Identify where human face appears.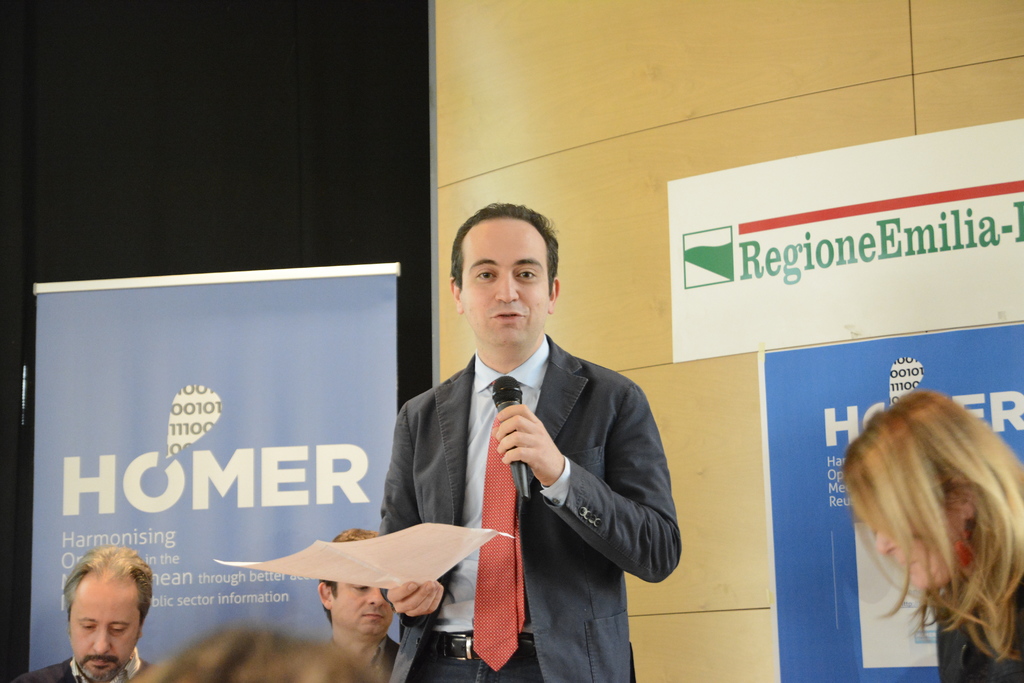
Appears at (x1=874, y1=526, x2=960, y2=591).
